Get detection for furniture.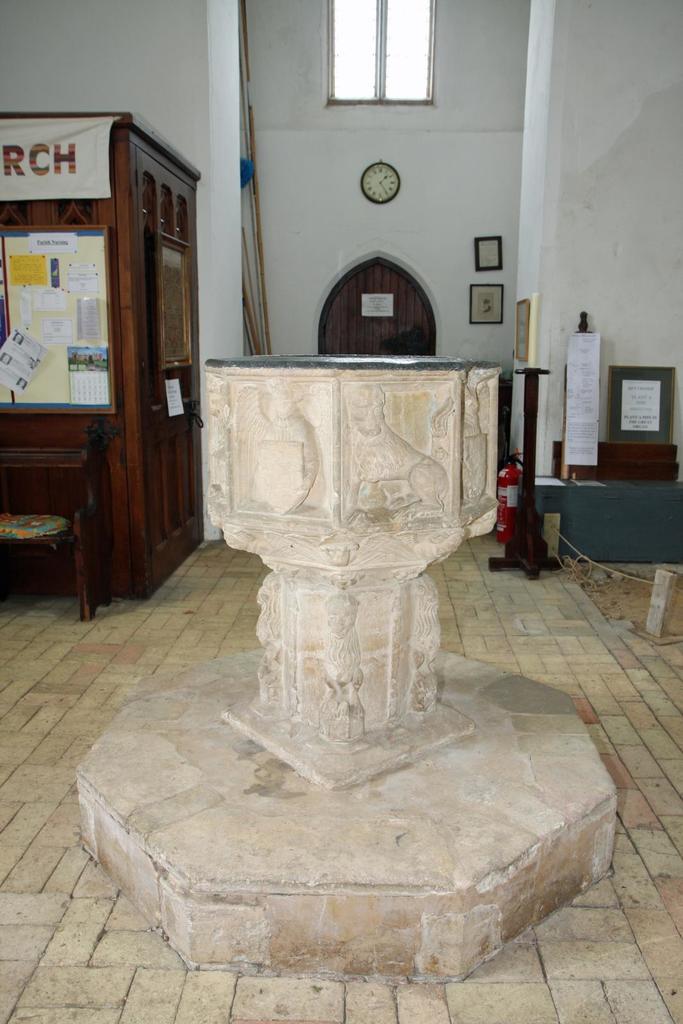
Detection: box=[0, 109, 202, 602].
